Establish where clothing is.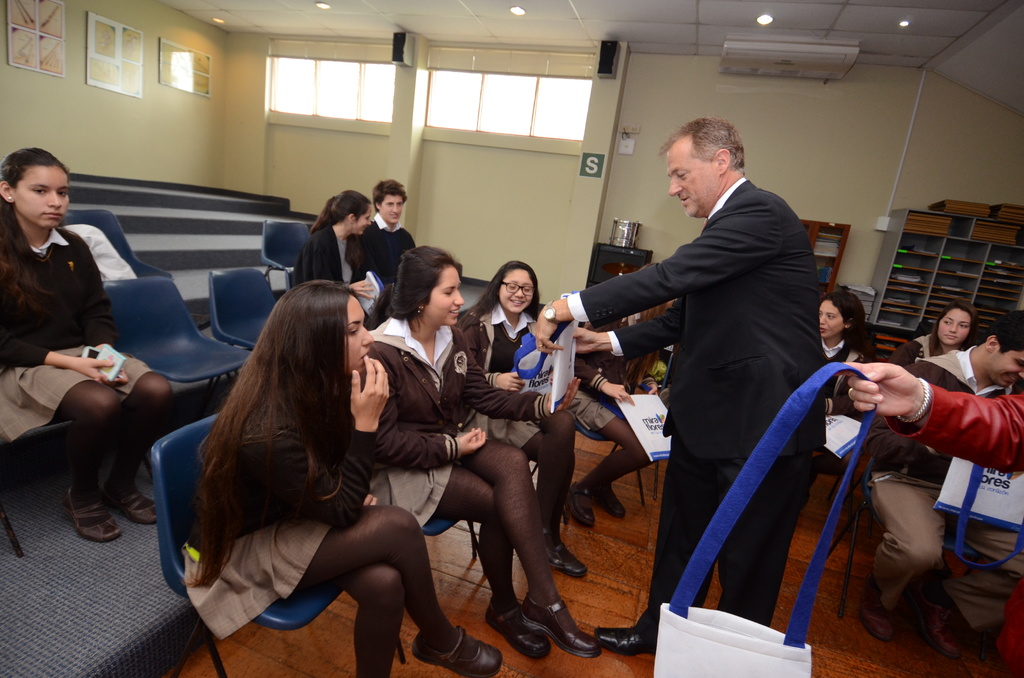
Established at (356,315,553,602).
